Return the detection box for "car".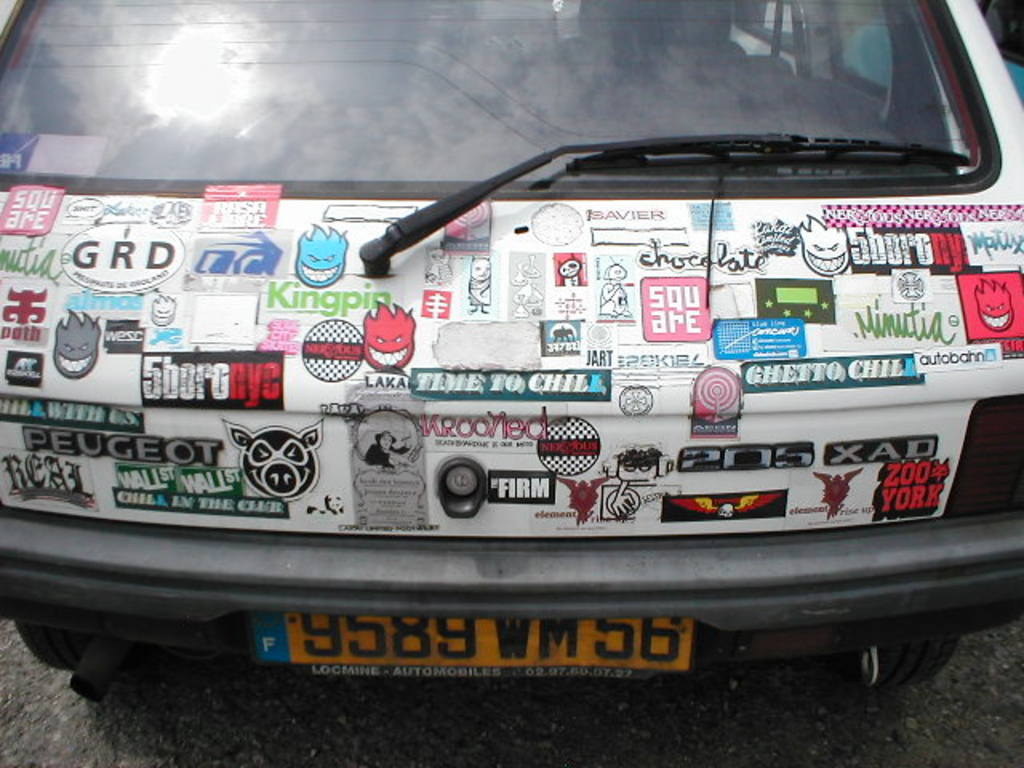
<region>746, 0, 1022, 98</region>.
